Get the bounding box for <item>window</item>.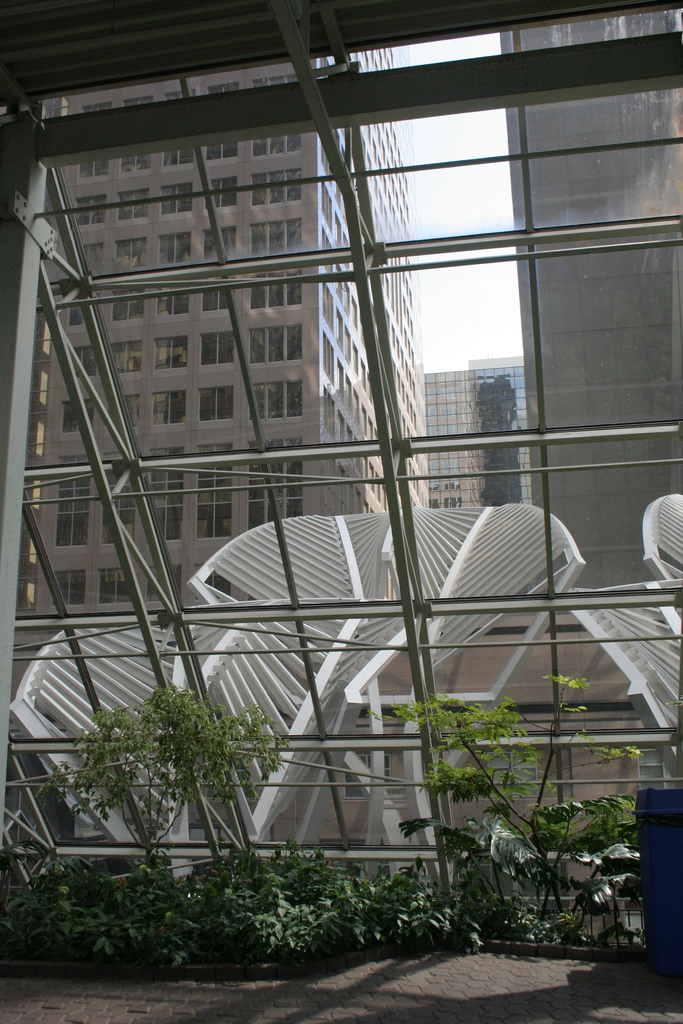
<region>148, 443, 181, 540</region>.
